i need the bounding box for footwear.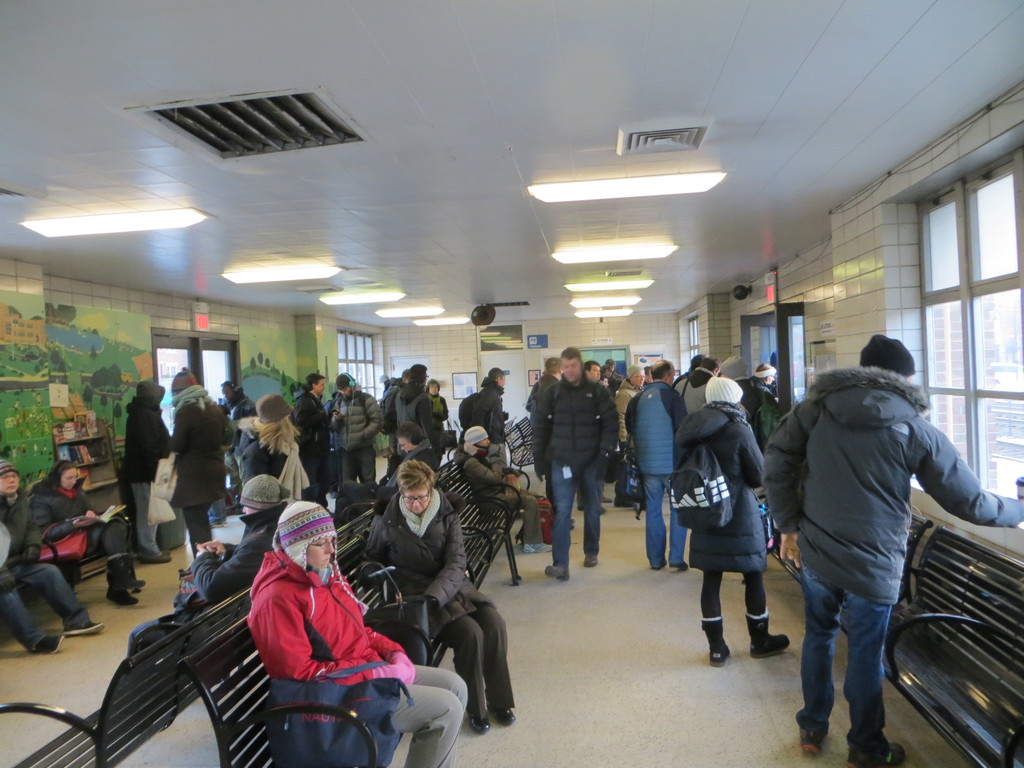
Here it is: x1=524 y1=541 x2=552 y2=552.
